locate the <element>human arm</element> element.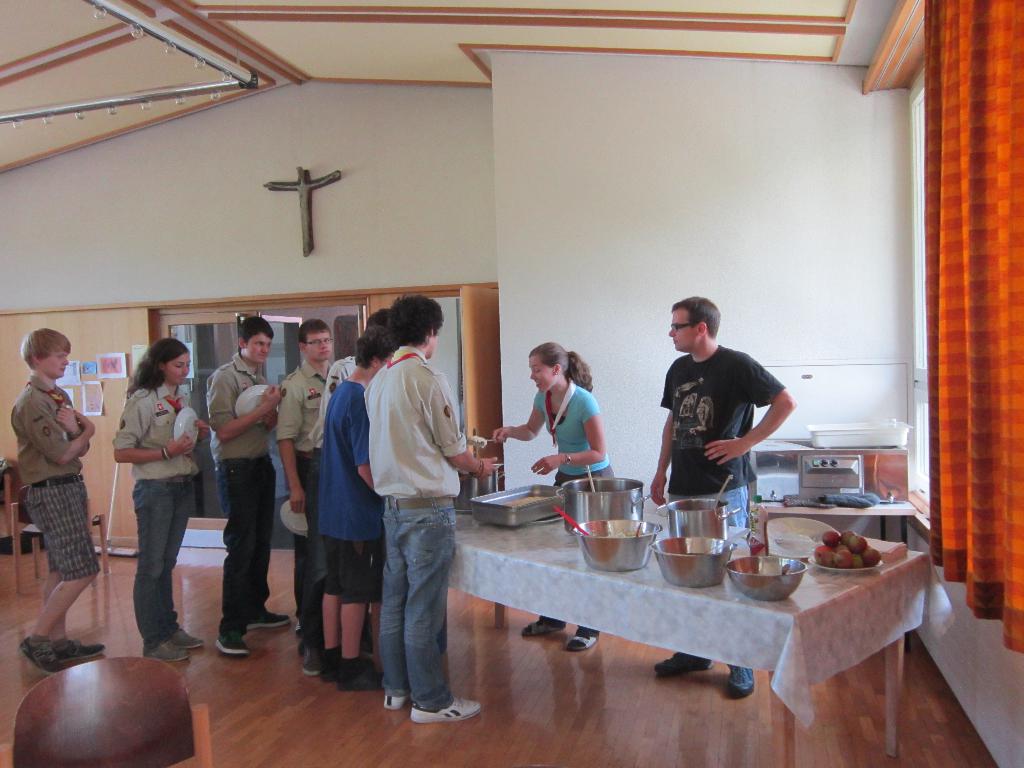
Element bbox: locate(698, 352, 798, 465).
